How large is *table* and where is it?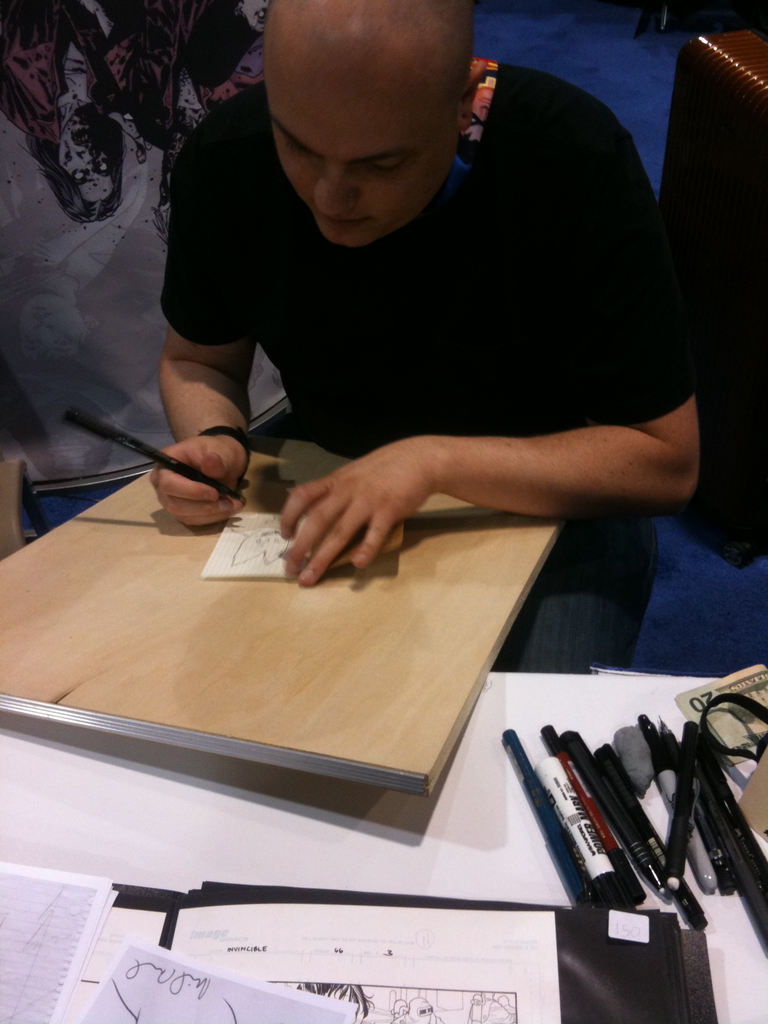
Bounding box: Rect(0, 433, 567, 805).
